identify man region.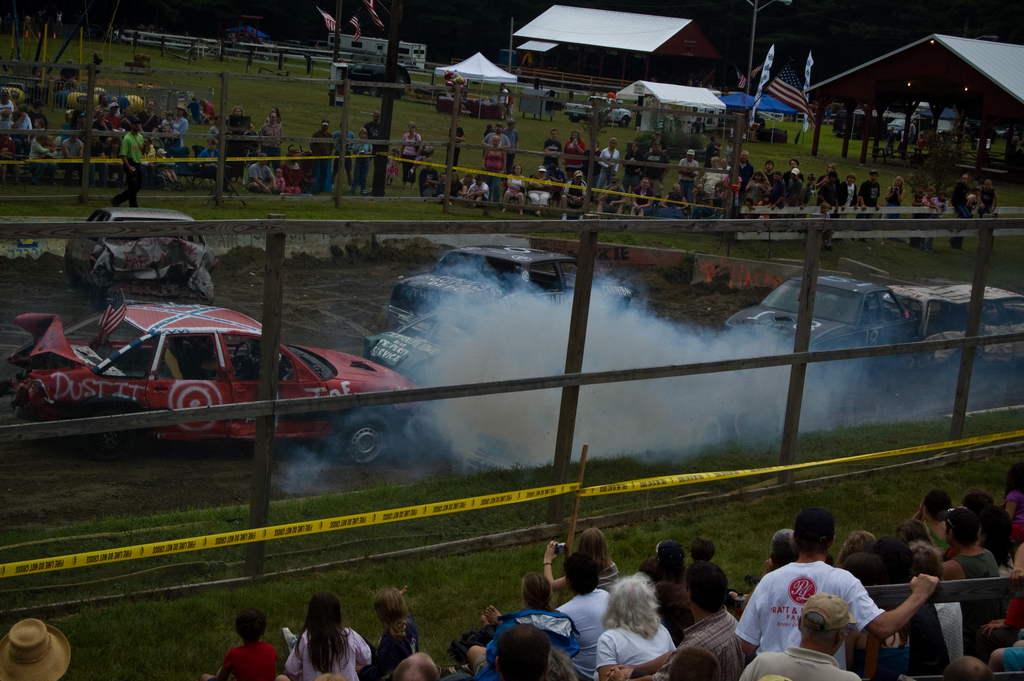
Region: (left=484, top=122, right=514, bottom=151).
